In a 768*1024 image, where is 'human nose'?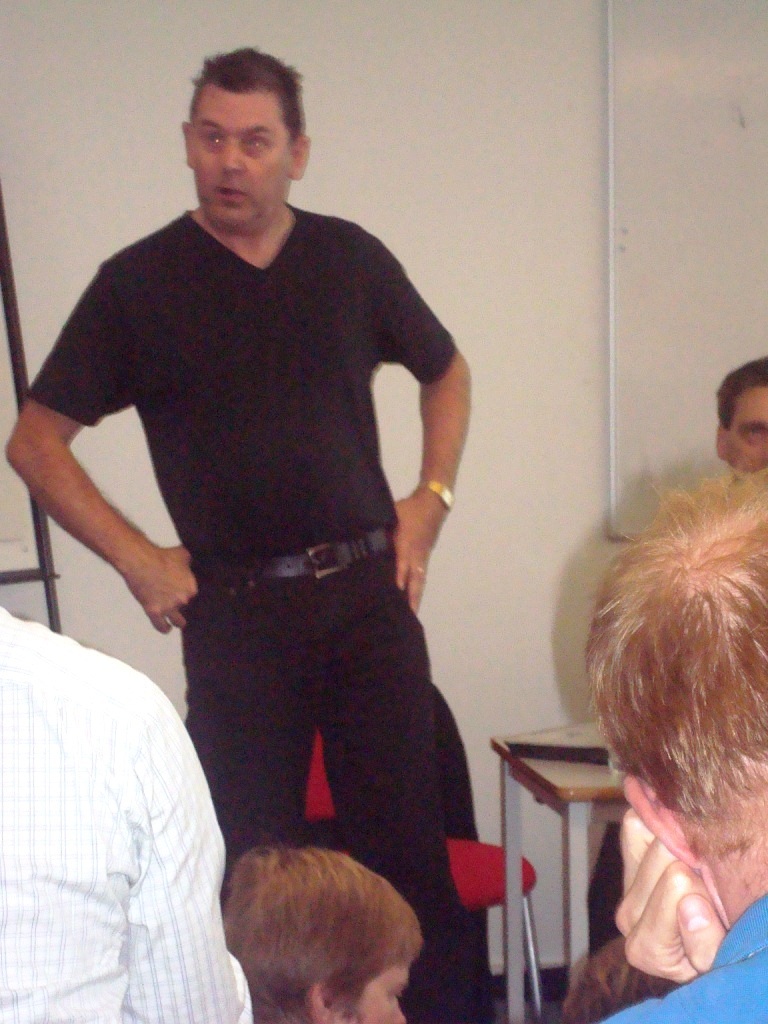
<bbox>394, 997, 405, 1022</bbox>.
